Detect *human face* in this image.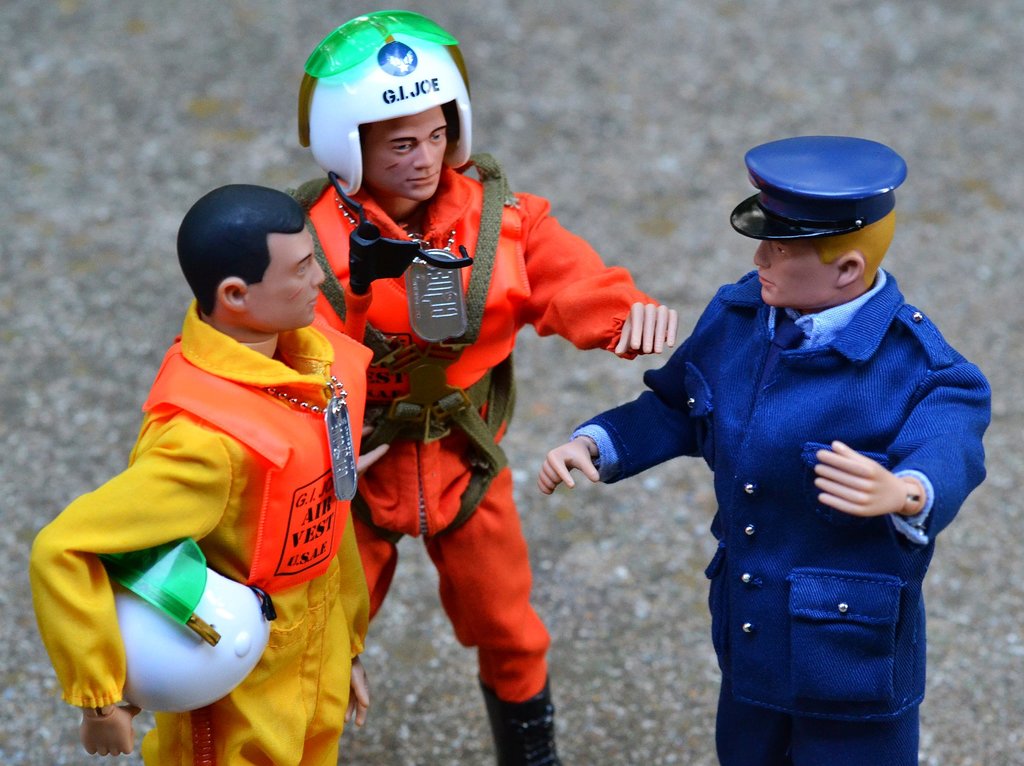
Detection: crop(750, 237, 837, 310).
